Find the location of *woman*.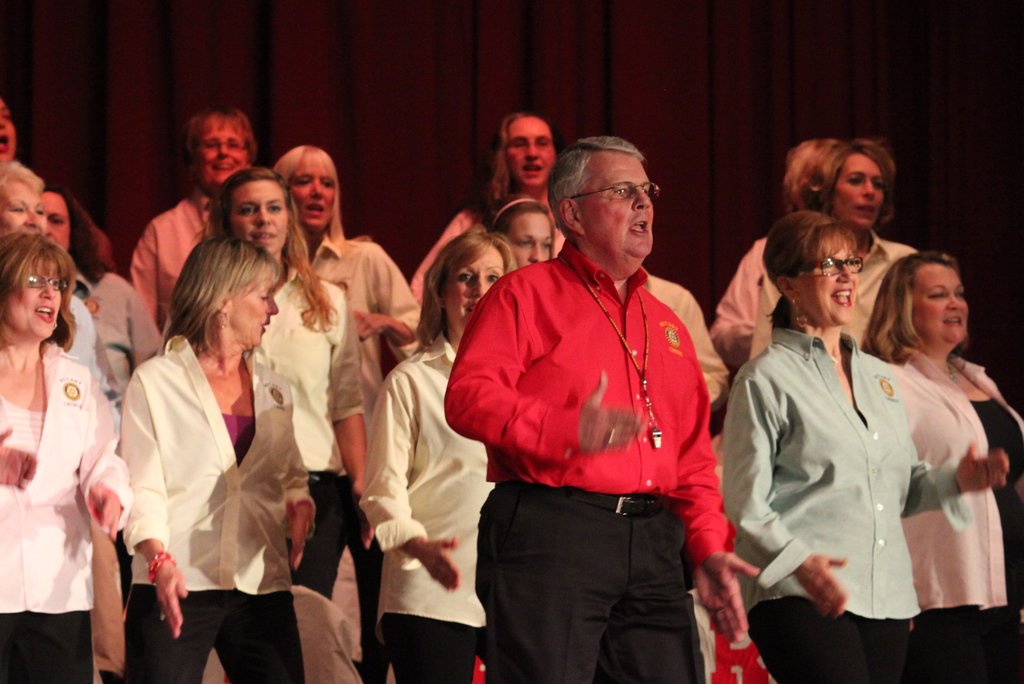
Location: select_region(270, 144, 428, 683).
